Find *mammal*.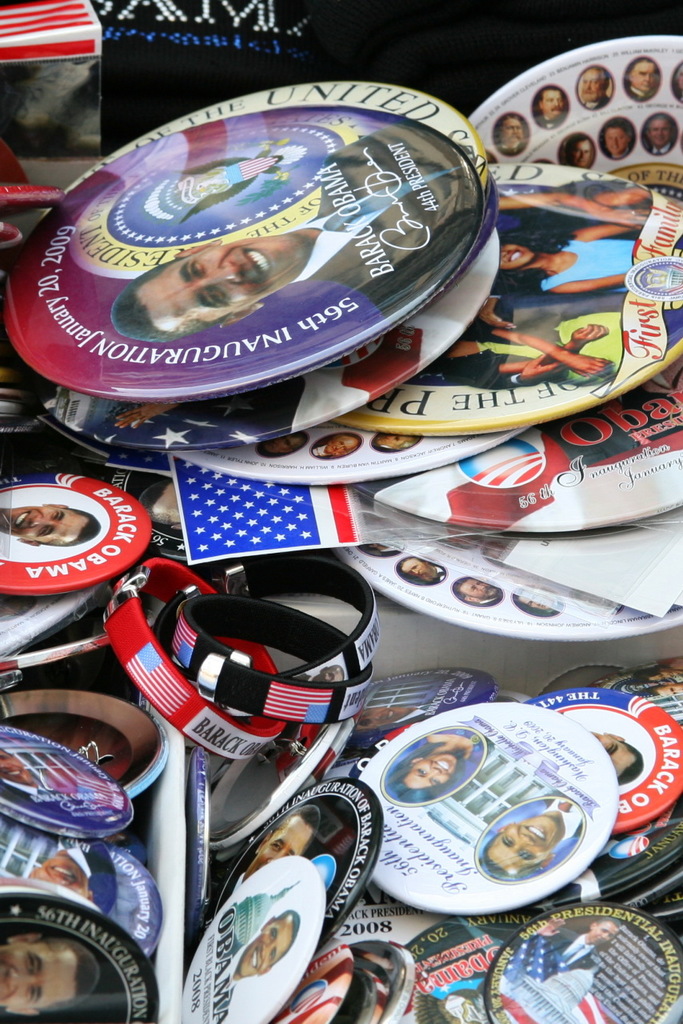
{"left": 372, "top": 433, "right": 420, "bottom": 450}.
